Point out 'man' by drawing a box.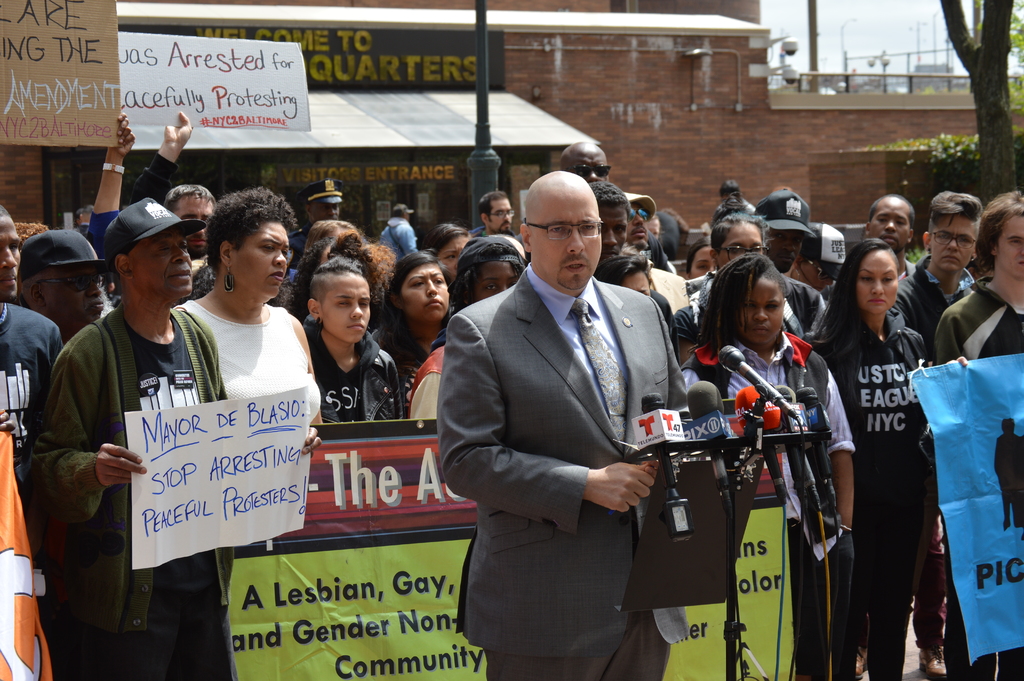
{"left": 473, "top": 193, "right": 512, "bottom": 236}.
